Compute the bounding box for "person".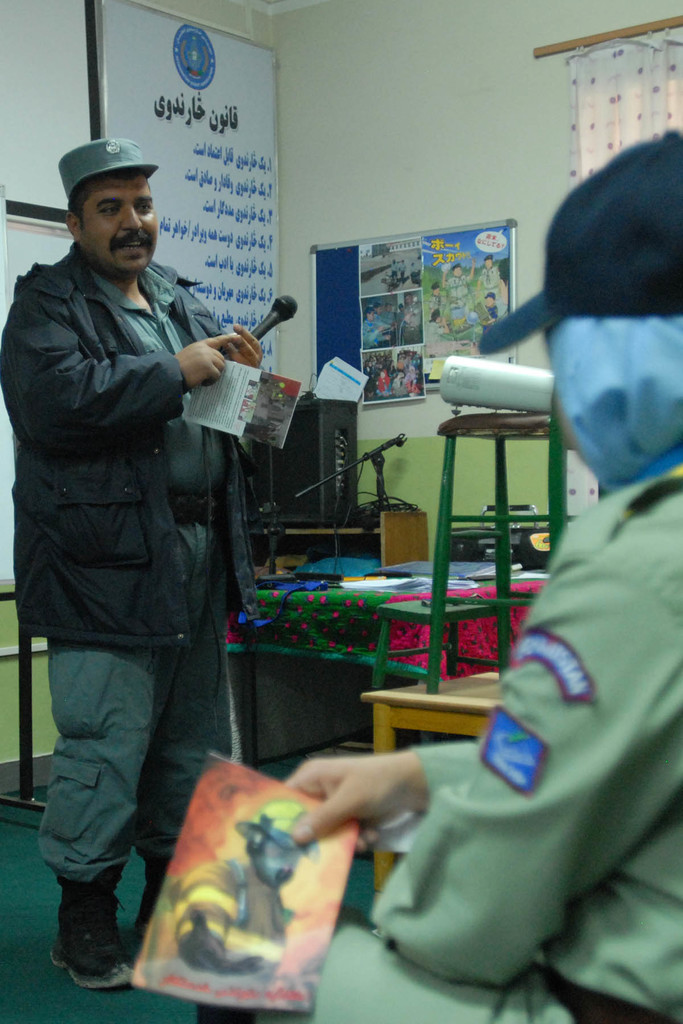
region(476, 253, 509, 299).
